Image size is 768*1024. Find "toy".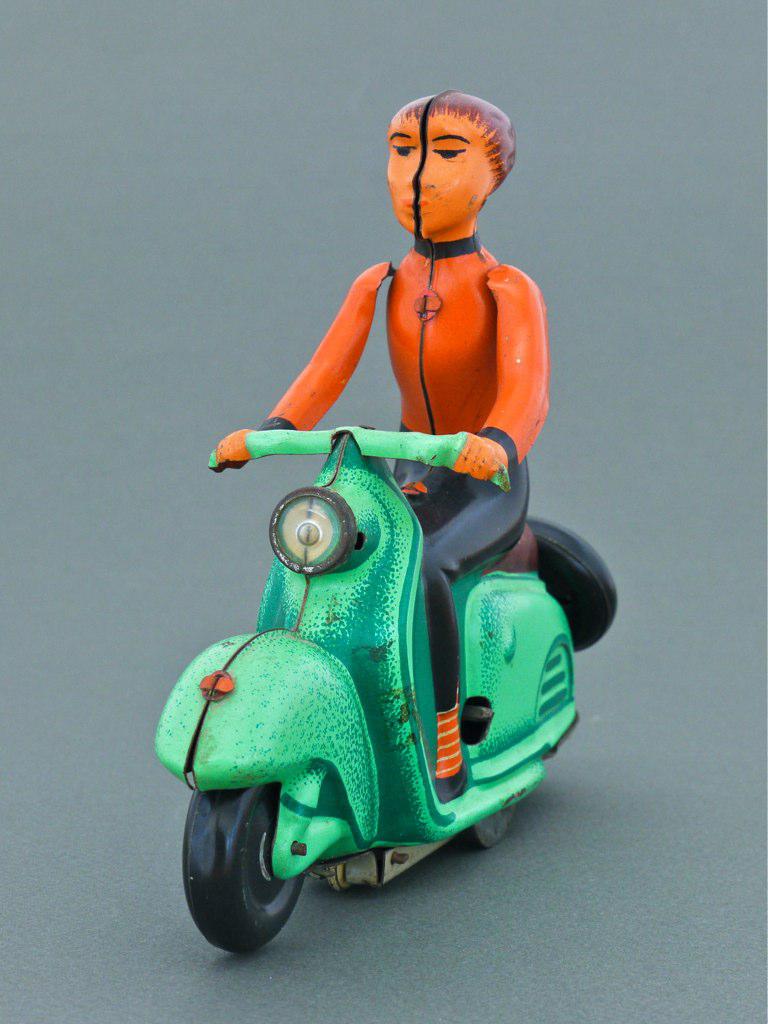
box=[152, 424, 624, 957].
